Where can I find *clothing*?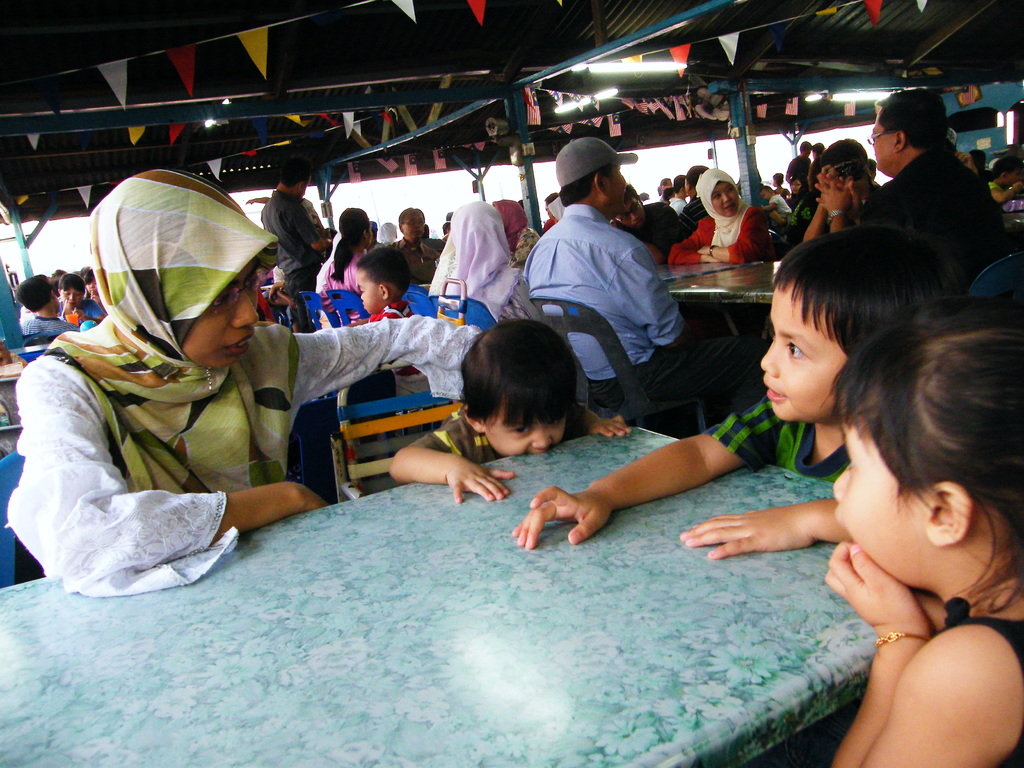
You can find it at box=[15, 318, 88, 333].
